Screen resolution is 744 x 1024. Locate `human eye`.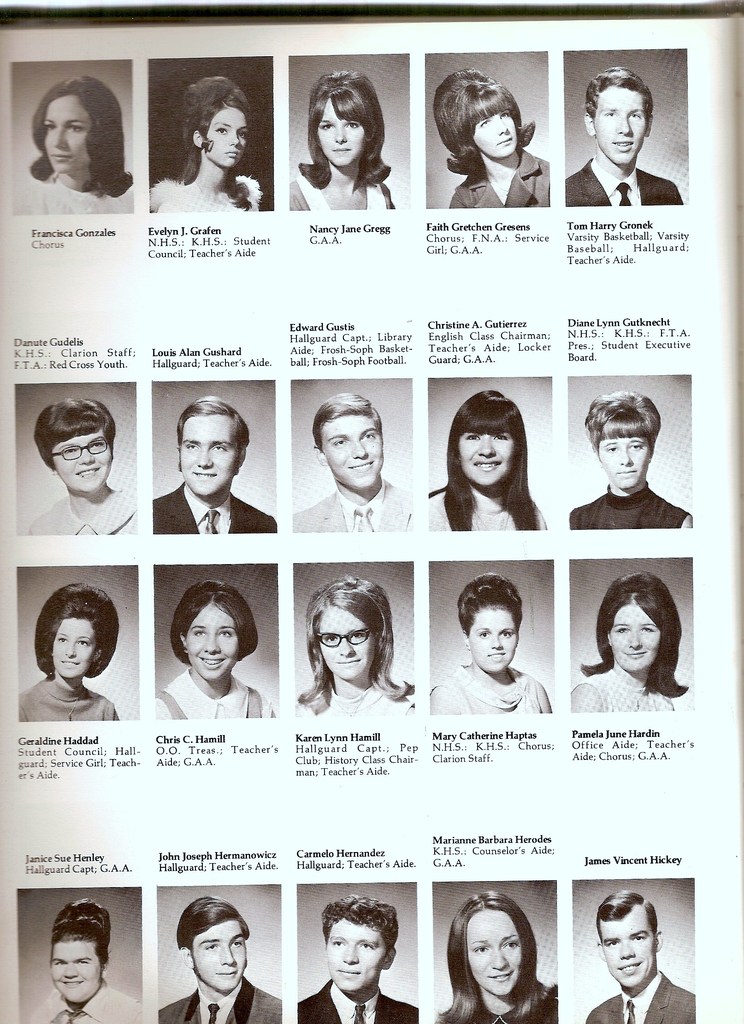
crop(214, 443, 228, 454).
